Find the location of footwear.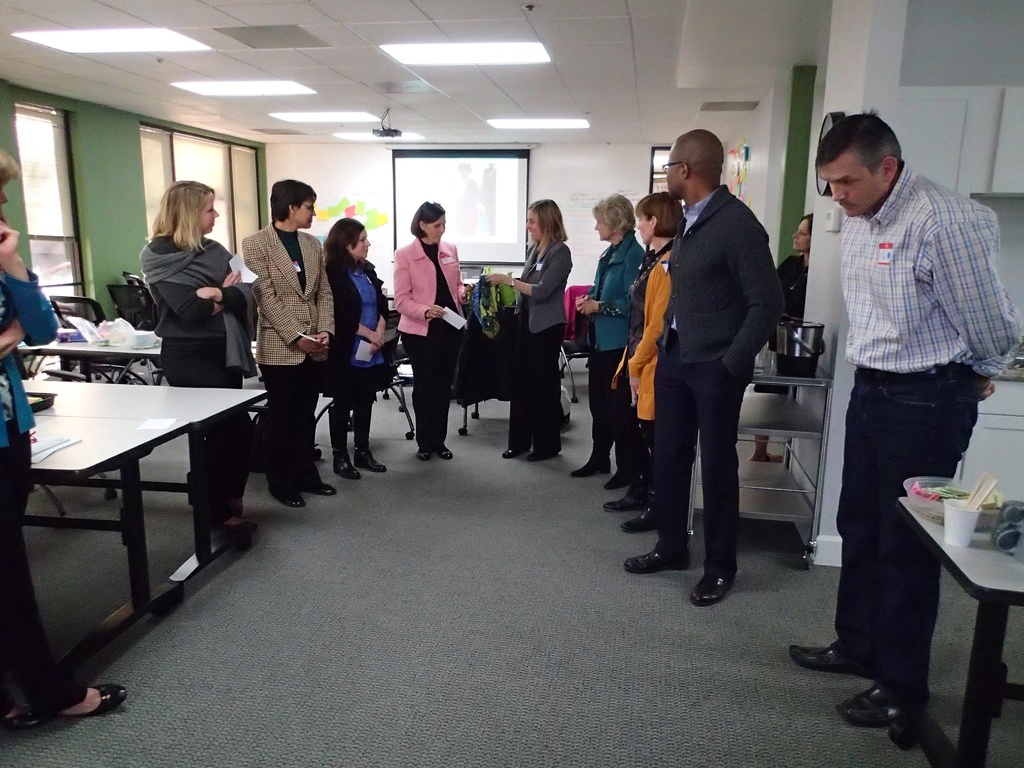
Location: pyautogui.locateOnScreen(788, 641, 876, 679).
